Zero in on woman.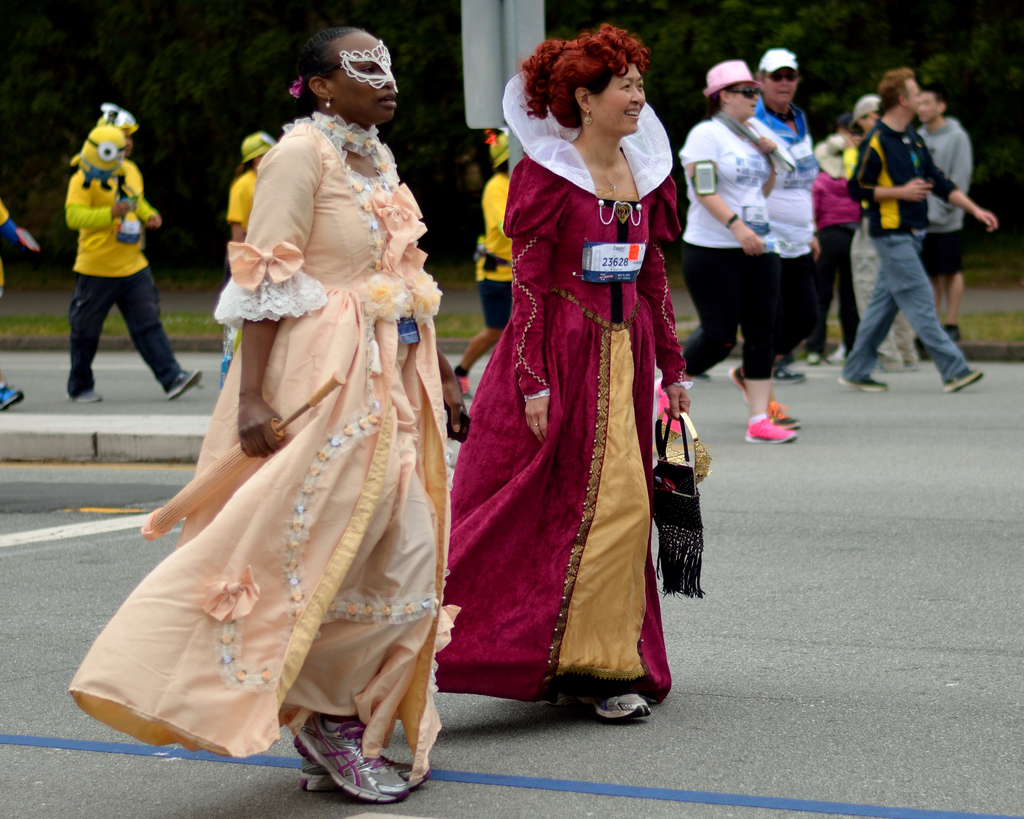
Zeroed in: bbox(79, 29, 461, 788).
